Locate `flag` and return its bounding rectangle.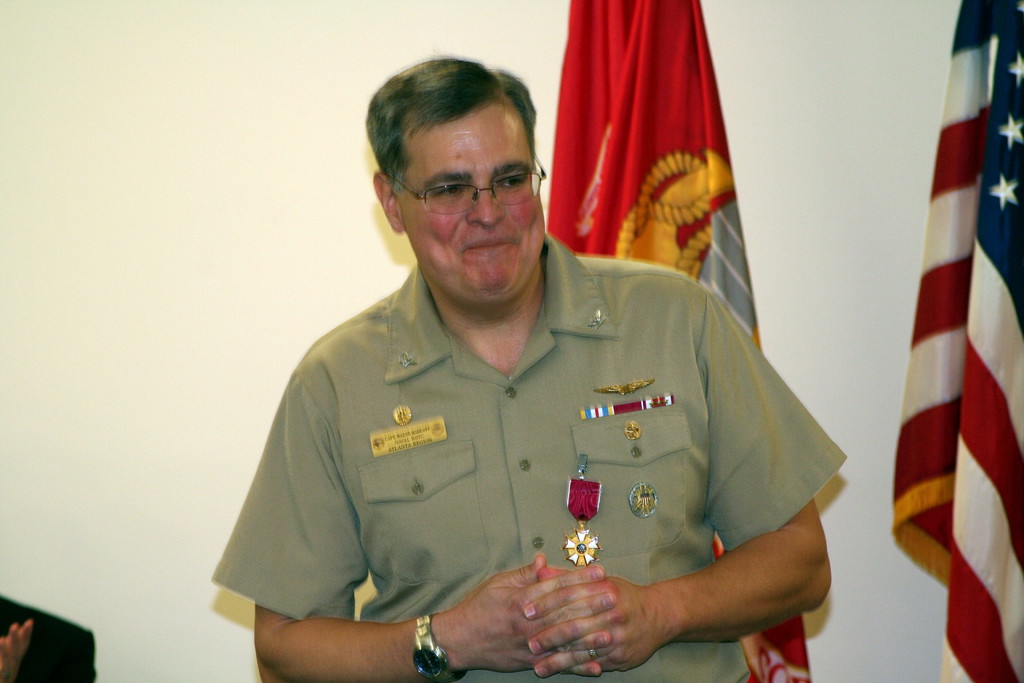
x1=900, y1=37, x2=1012, y2=682.
